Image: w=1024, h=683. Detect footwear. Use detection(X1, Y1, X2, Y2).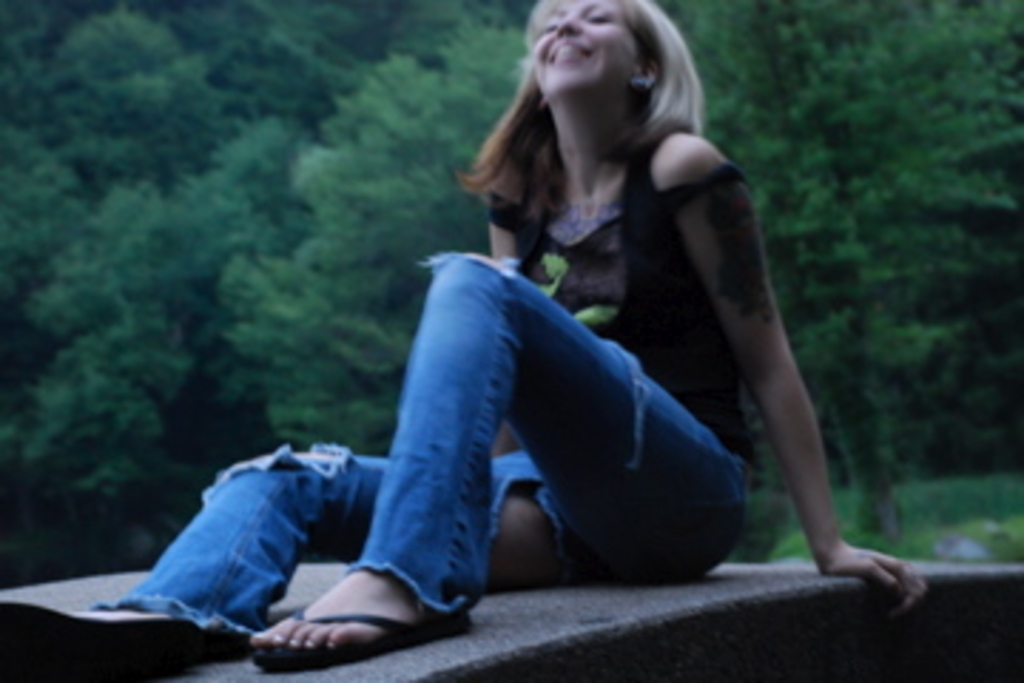
detection(253, 615, 461, 672).
